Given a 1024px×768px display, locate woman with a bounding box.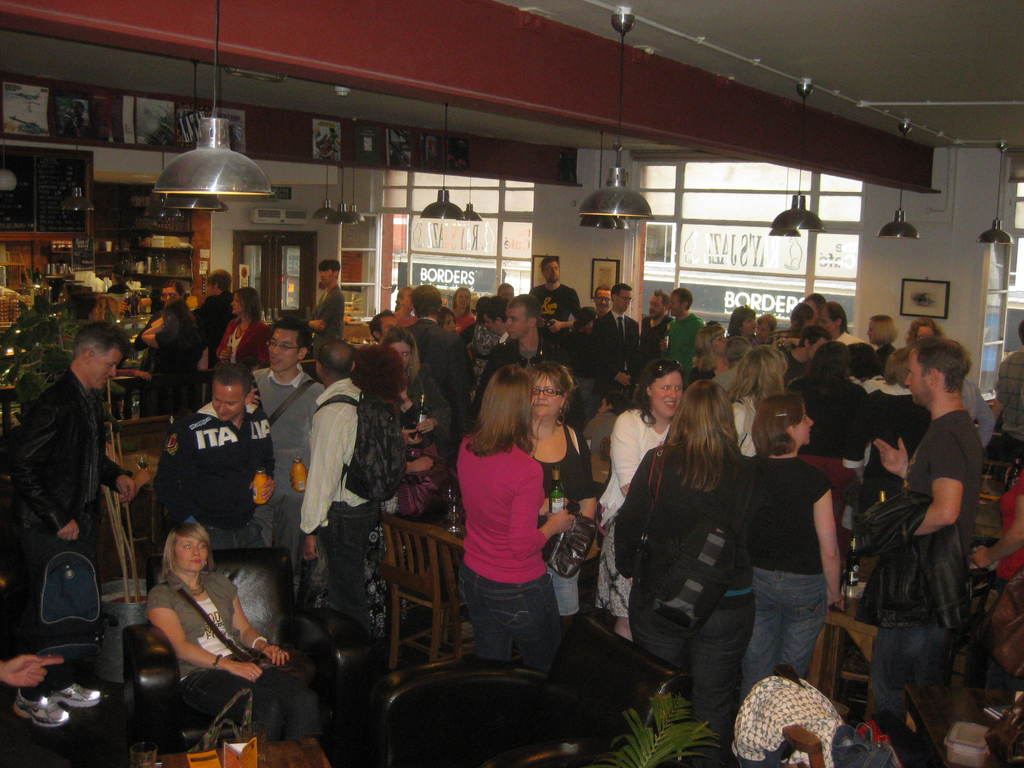
Located: 694, 322, 728, 387.
